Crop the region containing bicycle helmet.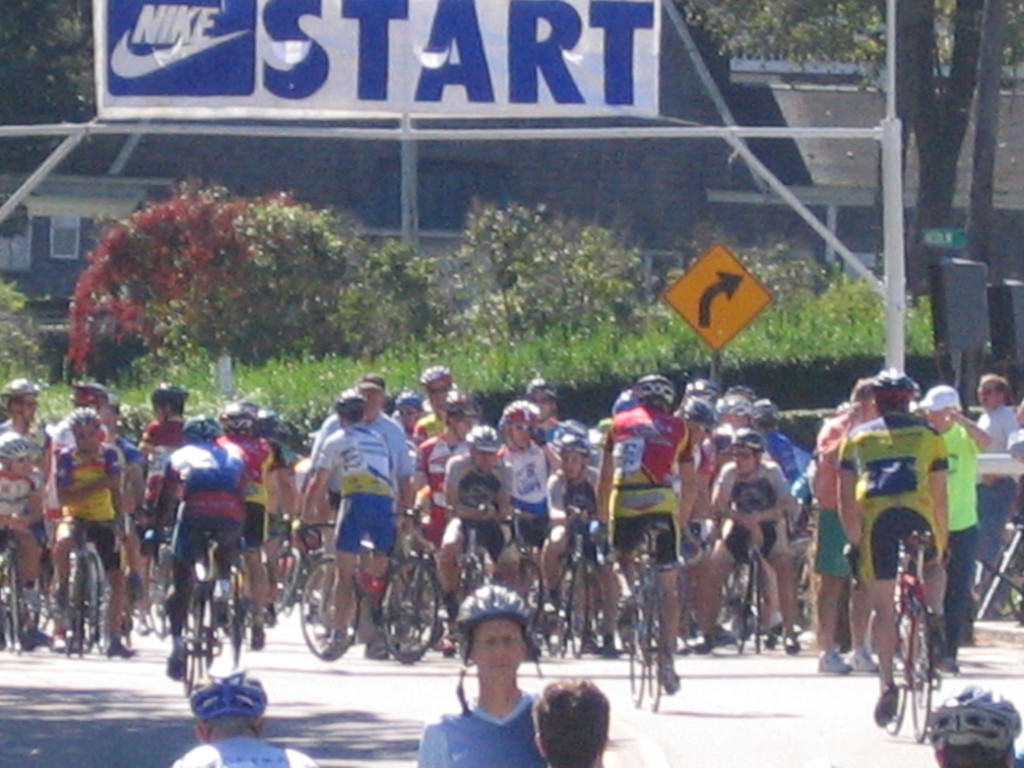
Crop region: detection(145, 378, 189, 401).
